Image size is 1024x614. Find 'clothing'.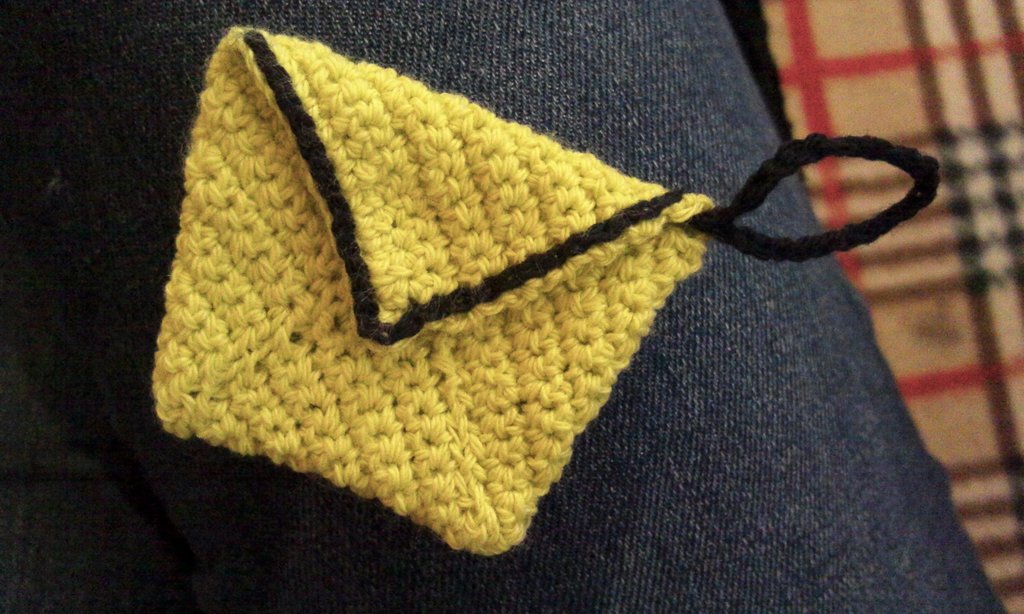
{"left": 0, "top": 0, "right": 1011, "bottom": 613}.
